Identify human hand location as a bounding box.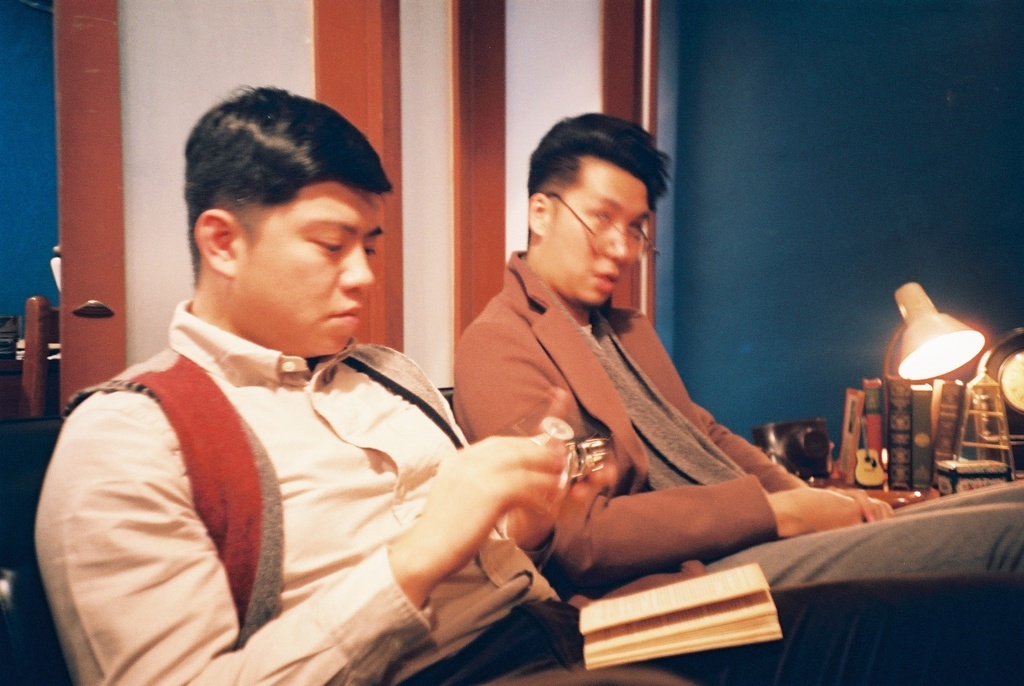
rect(396, 421, 596, 587).
